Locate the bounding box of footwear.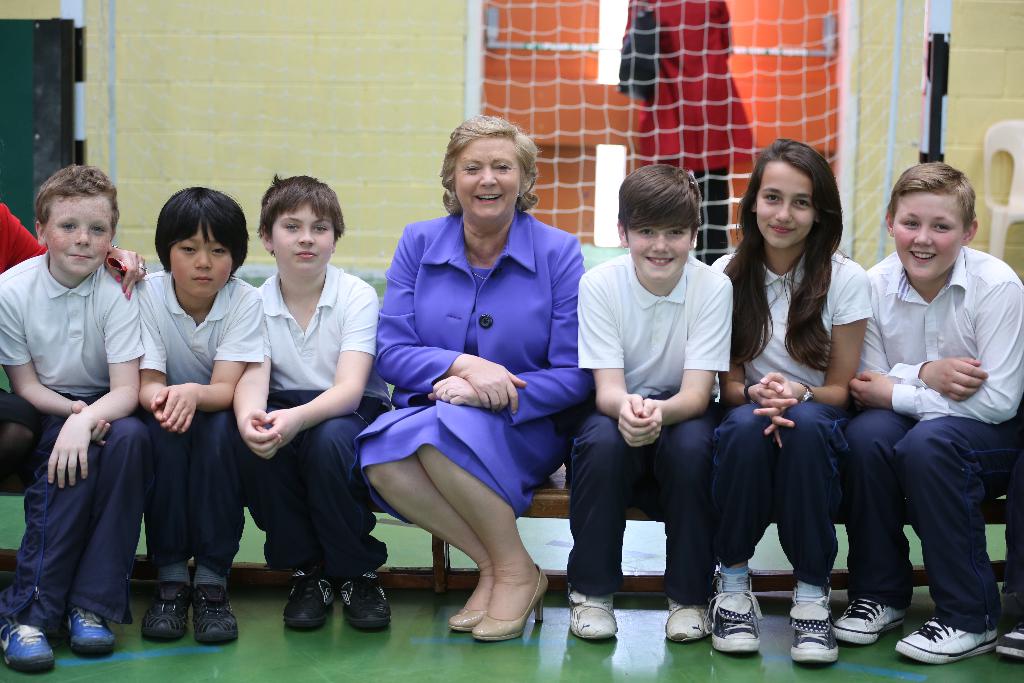
Bounding box: <box>896,617,1002,667</box>.
